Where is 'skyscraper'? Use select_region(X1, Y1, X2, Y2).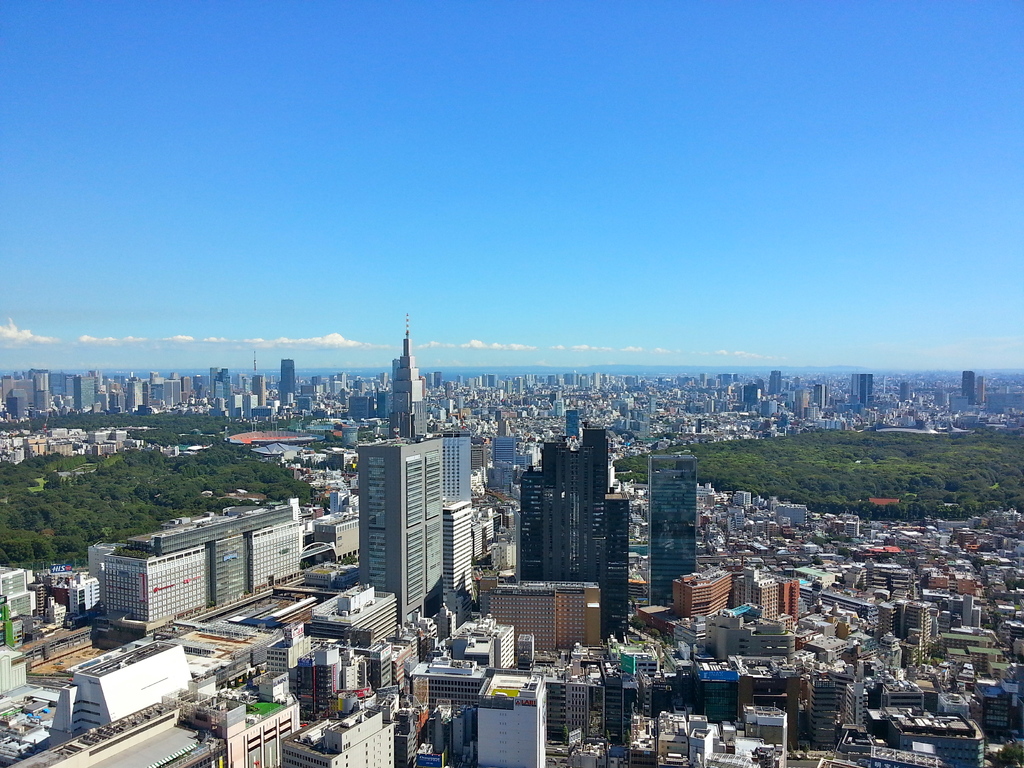
select_region(282, 698, 399, 767).
